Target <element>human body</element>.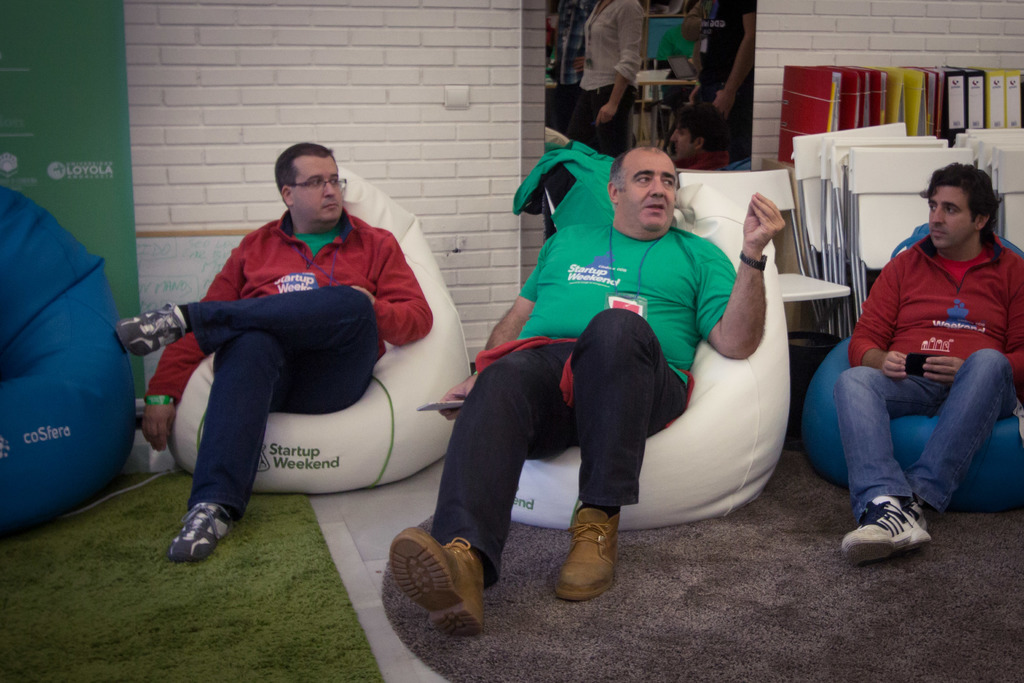
Target region: left=690, top=0, right=758, bottom=122.
